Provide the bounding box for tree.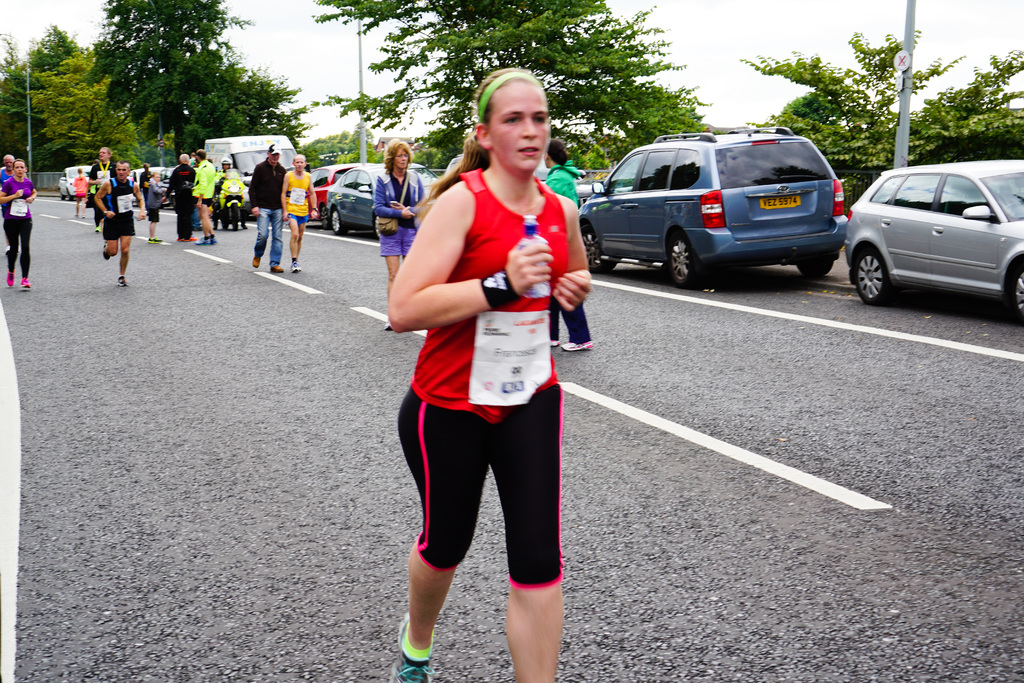
[left=29, top=42, right=156, bottom=165].
